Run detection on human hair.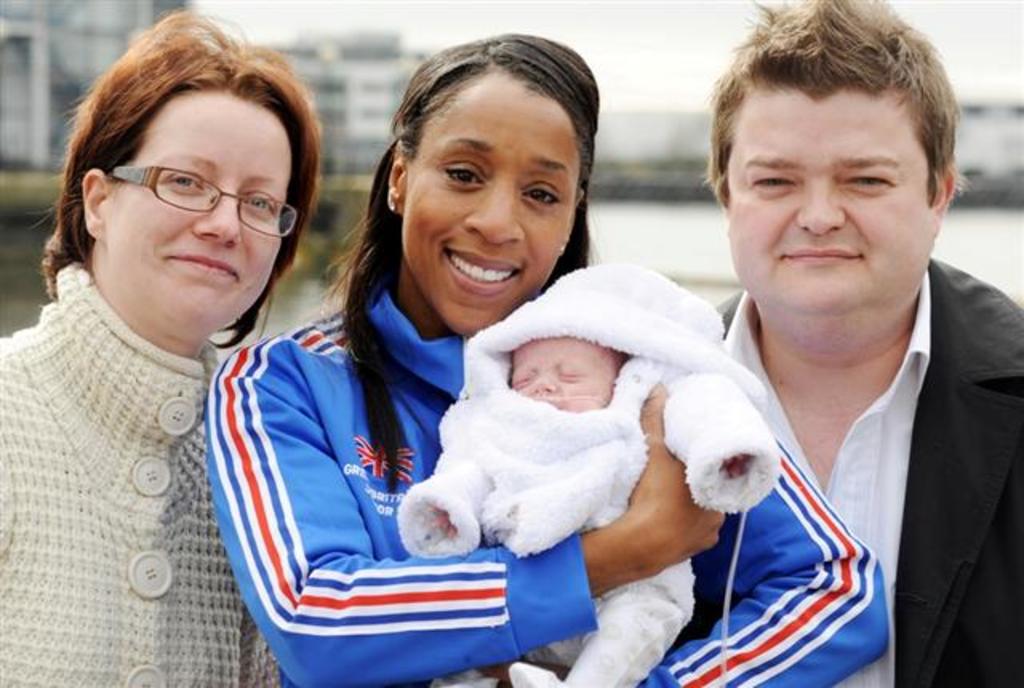
Result: region(712, 2, 952, 221).
